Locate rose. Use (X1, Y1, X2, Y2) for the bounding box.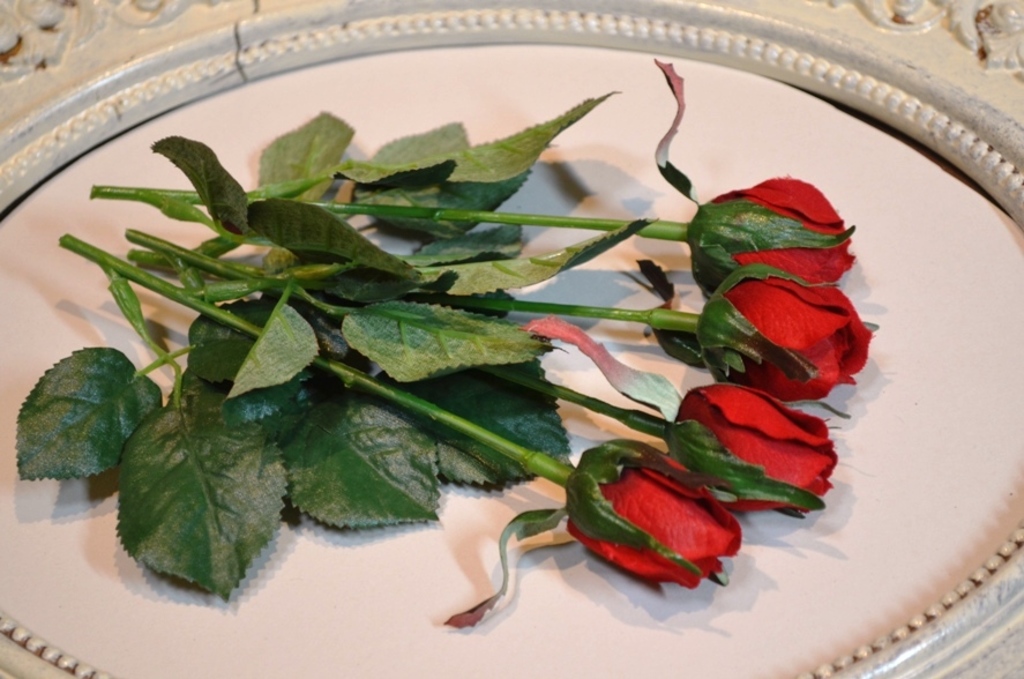
(561, 435, 743, 587).
